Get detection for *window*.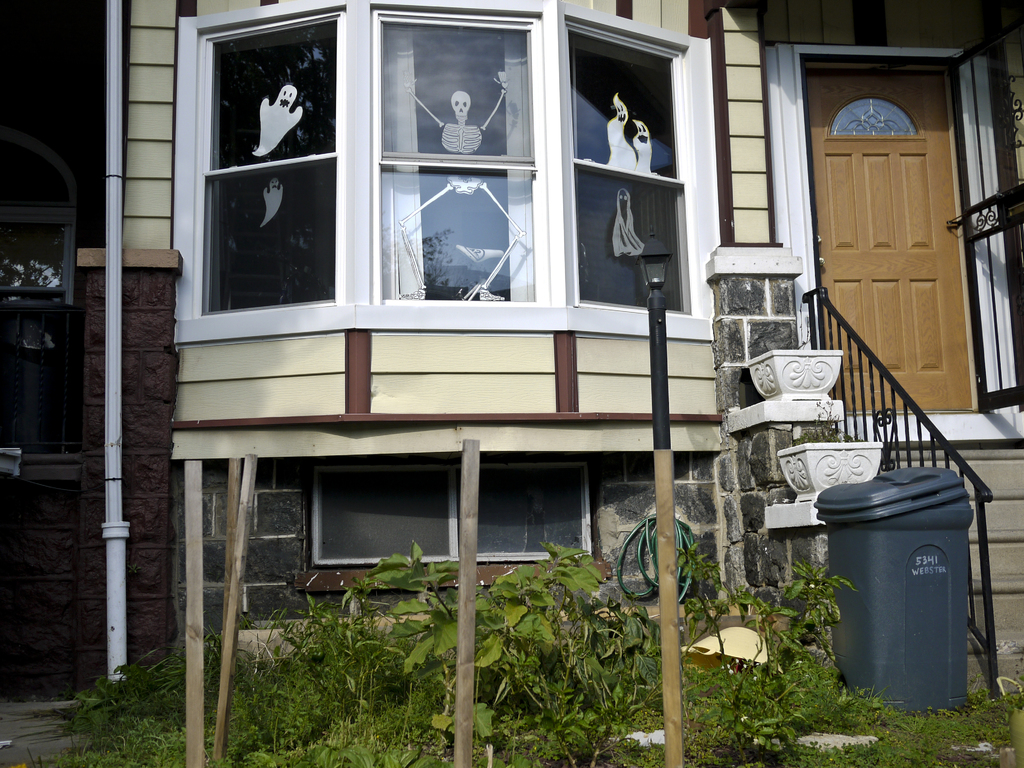
Detection: <bbox>176, 9, 698, 344</bbox>.
